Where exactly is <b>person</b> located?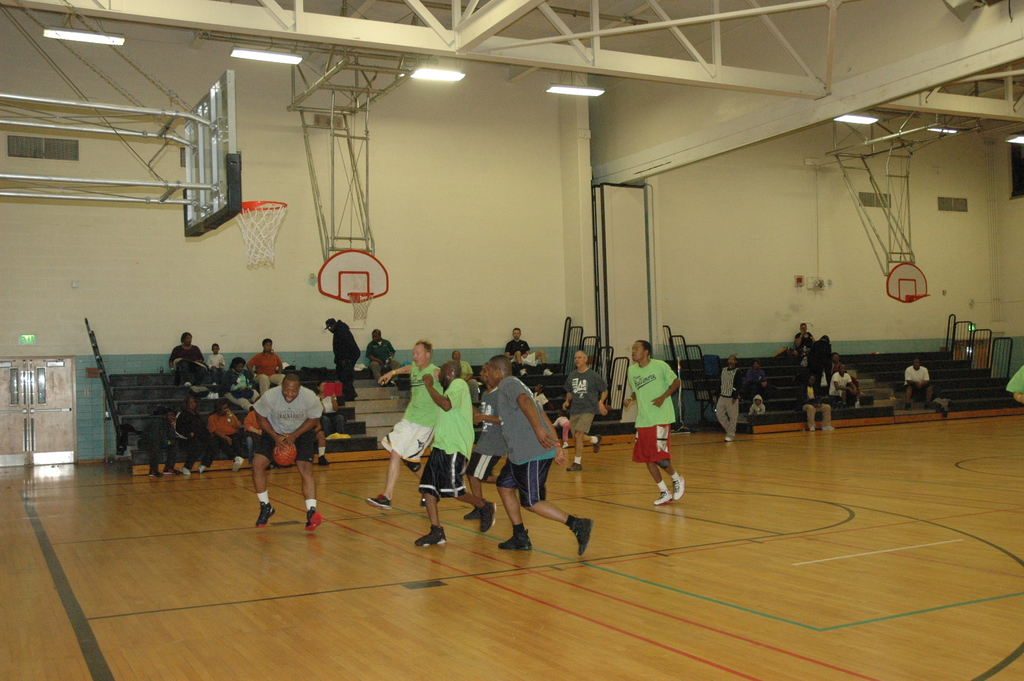
Its bounding box is crop(801, 323, 860, 439).
